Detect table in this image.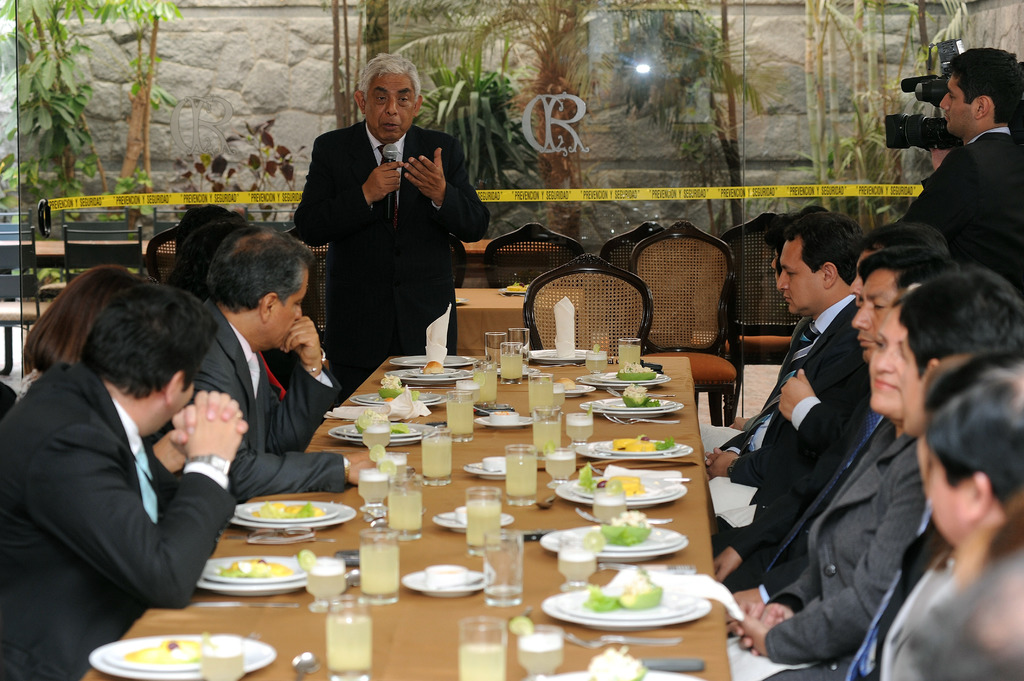
Detection: pyautogui.locateOnScreen(452, 284, 787, 349).
